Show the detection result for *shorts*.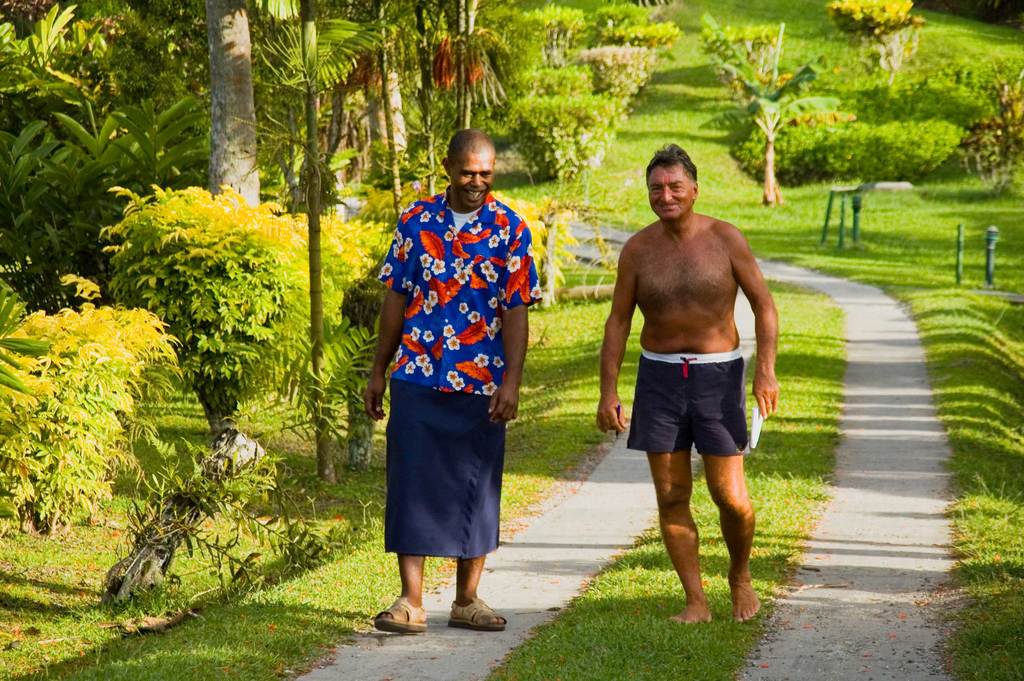
(left=639, top=373, right=749, bottom=449).
